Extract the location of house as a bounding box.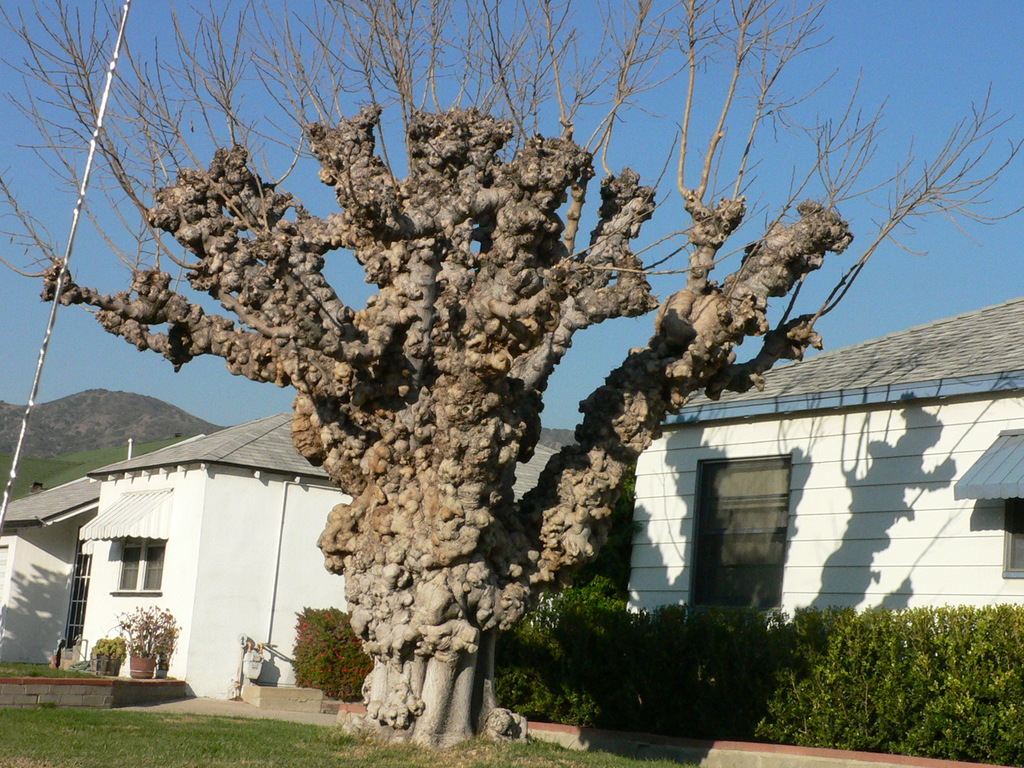
(left=42, top=413, right=356, bottom=707).
